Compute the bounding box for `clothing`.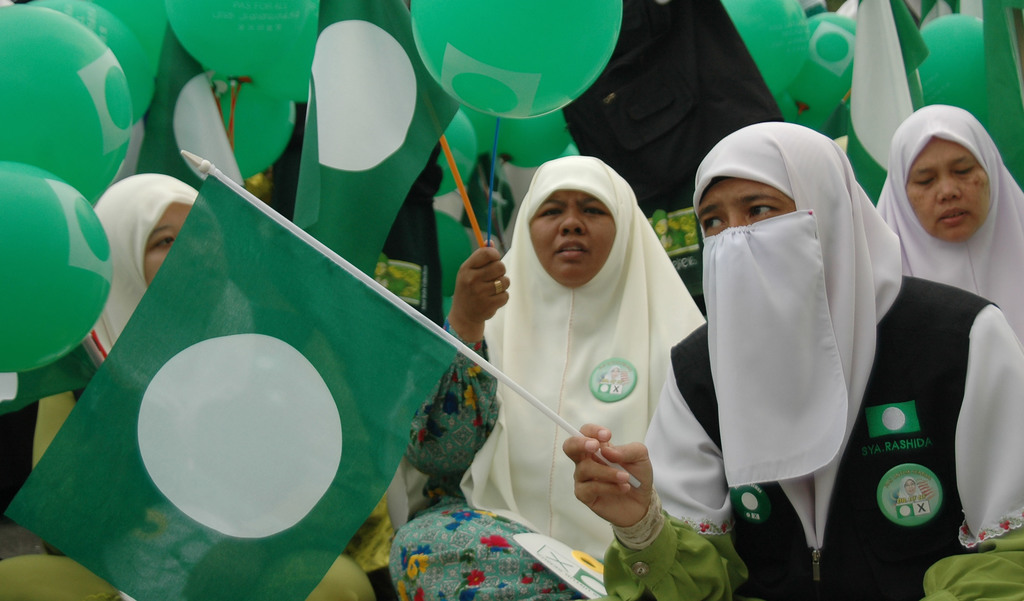
54, 169, 352, 597.
